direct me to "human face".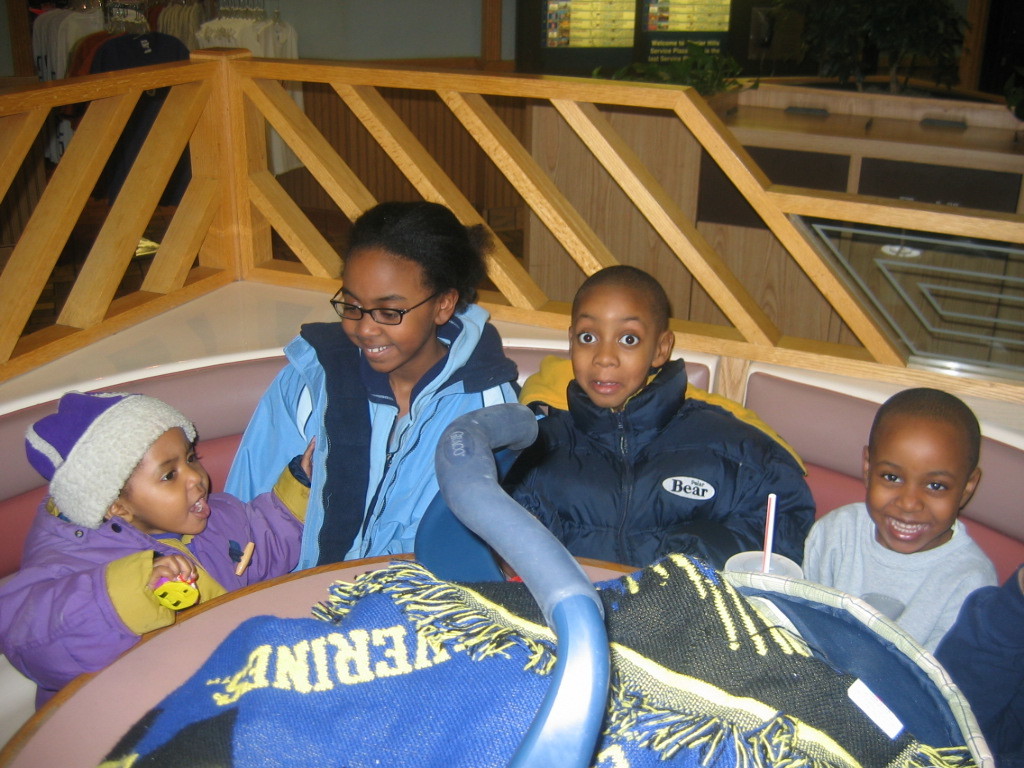
Direction: region(343, 253, 432, 373).
